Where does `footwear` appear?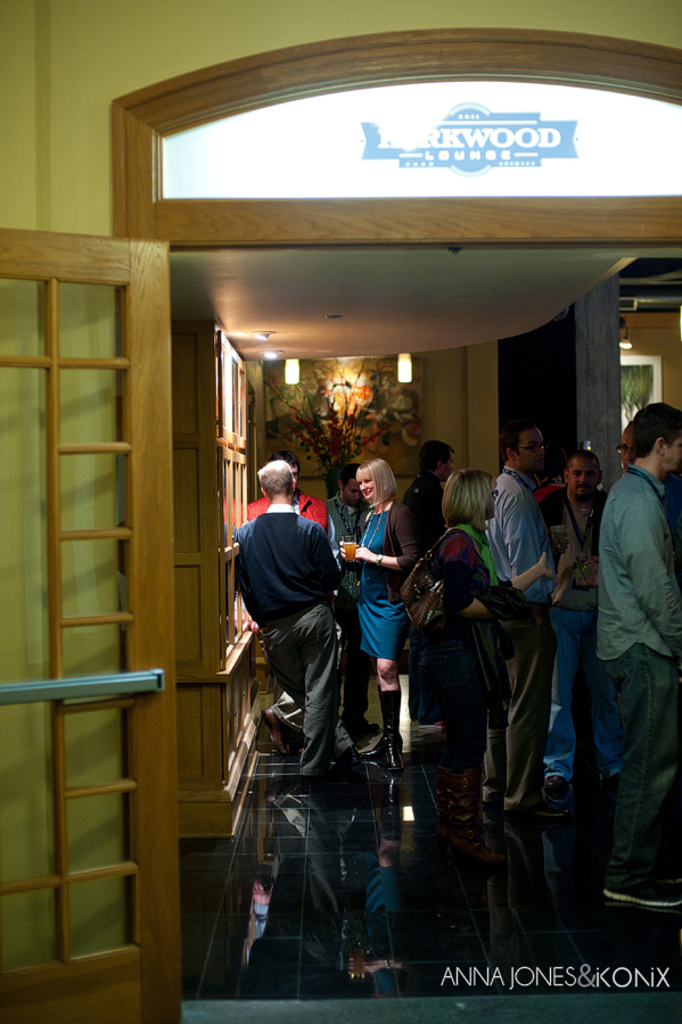
Appears at Rect(607, 859, 677, 910).
